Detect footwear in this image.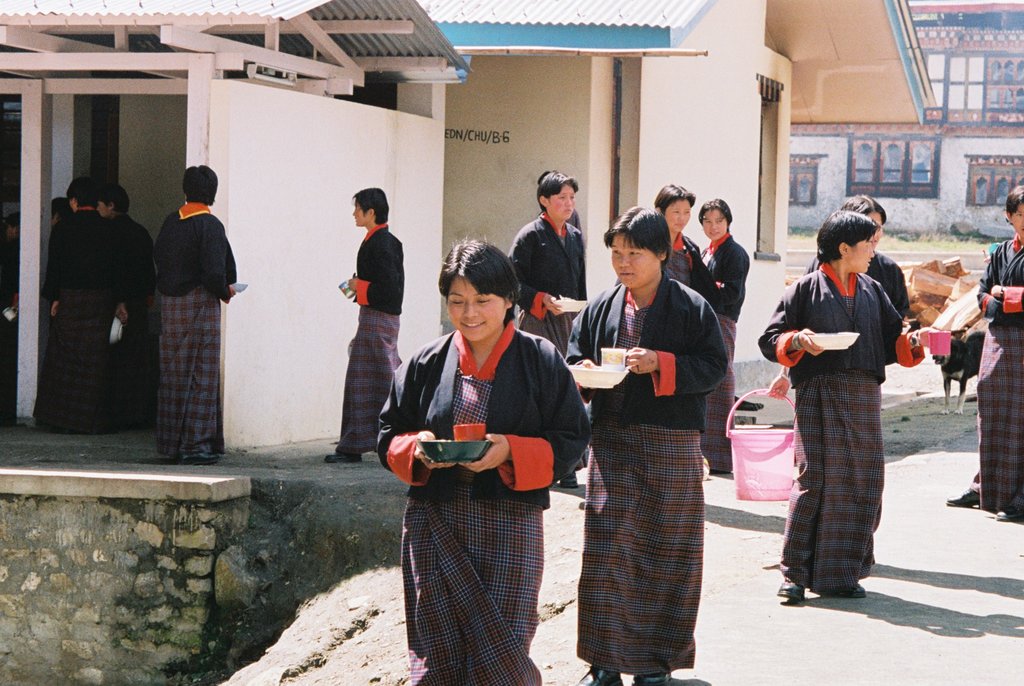
Detection: <box>996,505,1023,517</box>.
